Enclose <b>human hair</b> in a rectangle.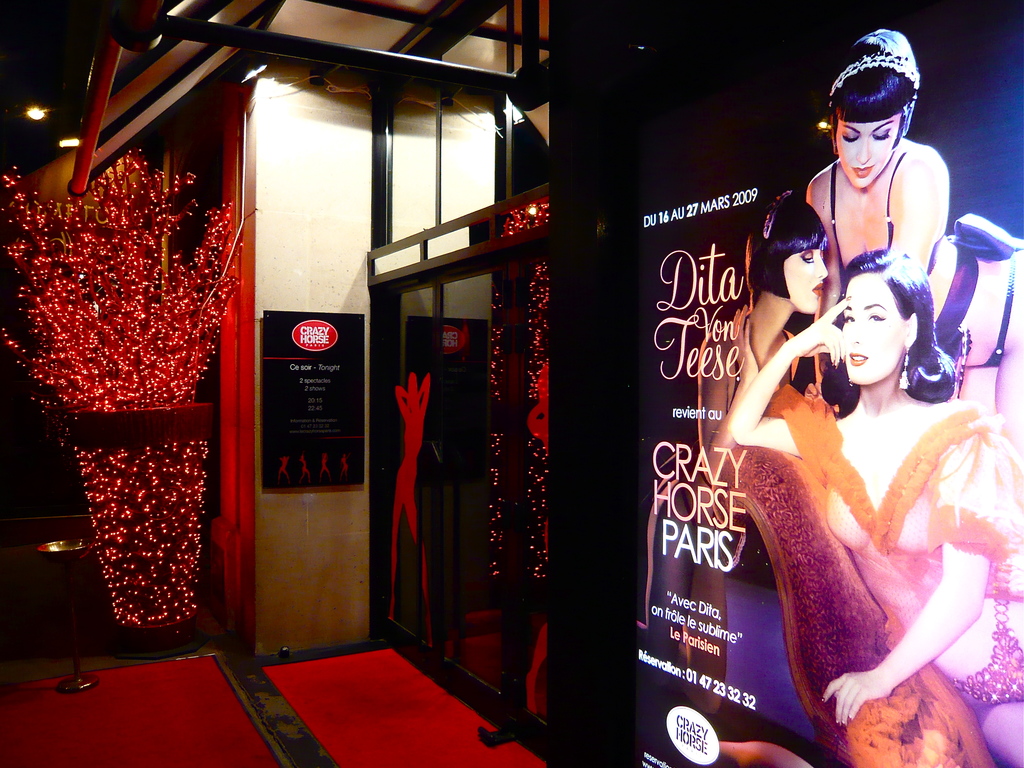
l=828, t=244, r=950, b=425.
